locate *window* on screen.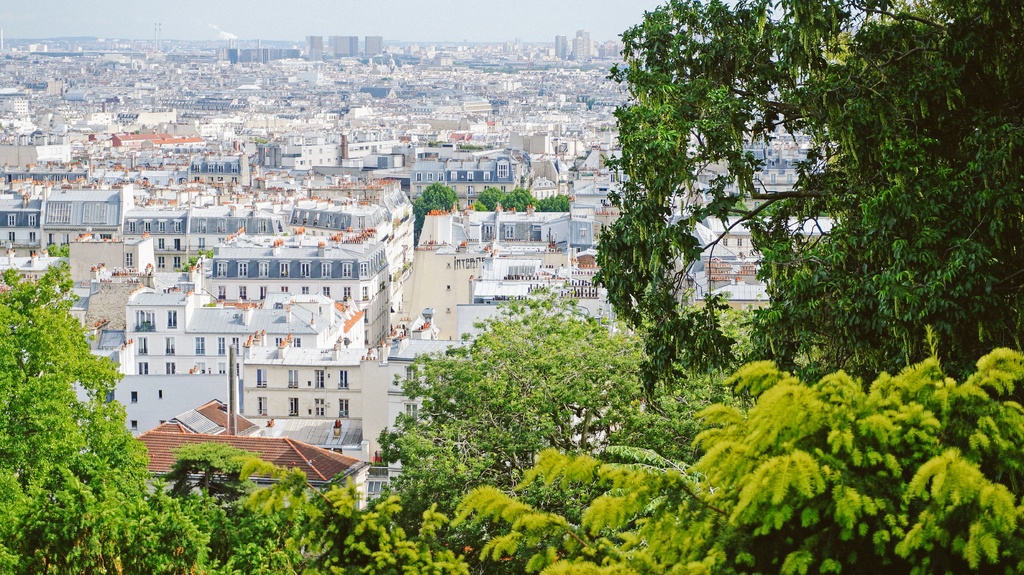
On screen at x1=426, y1=171, x2=434, y2=183.
